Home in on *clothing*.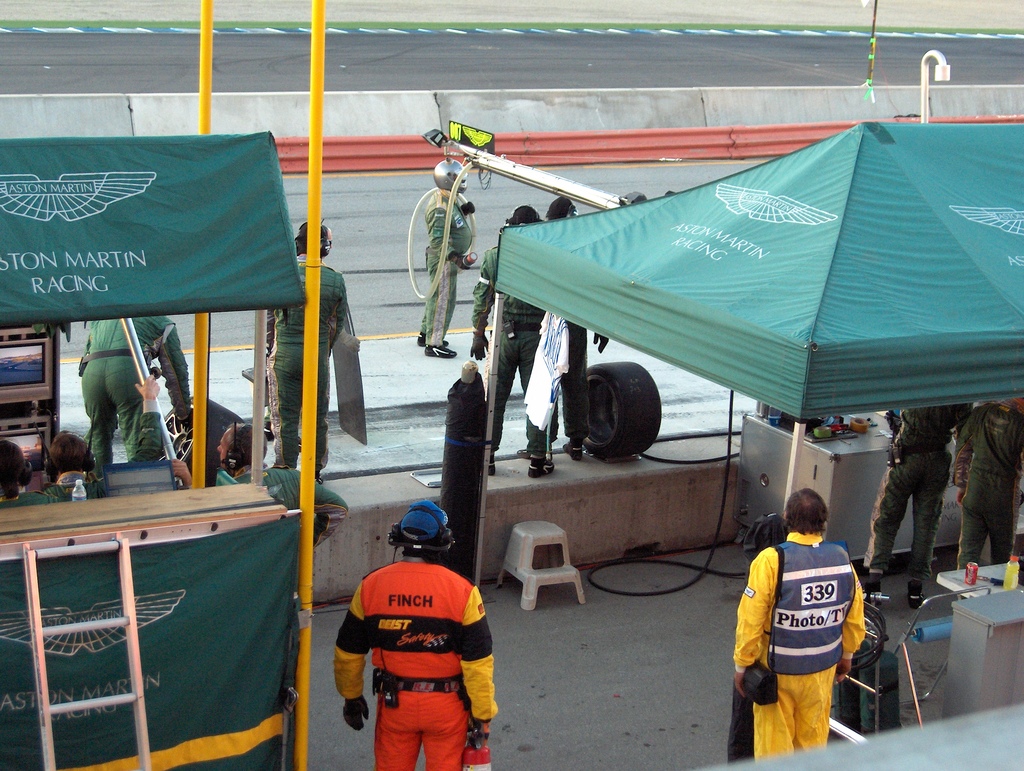
Homed in at 227/458/344/547.
